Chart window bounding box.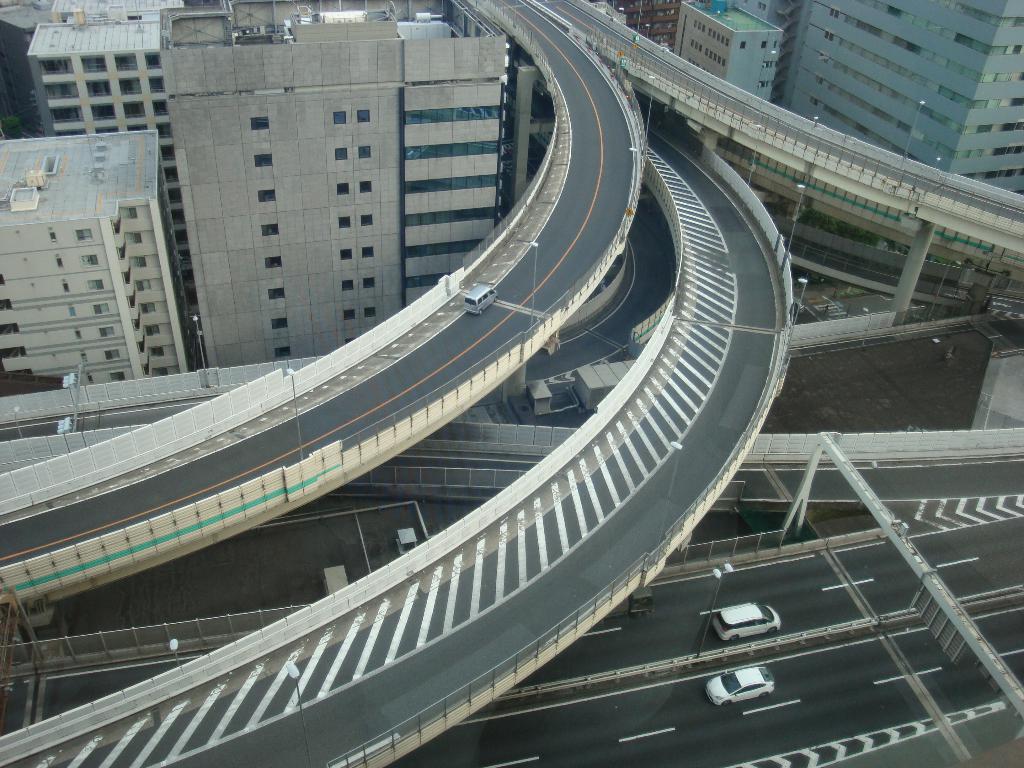
Charted: box=[358, 141, 372, 164].
